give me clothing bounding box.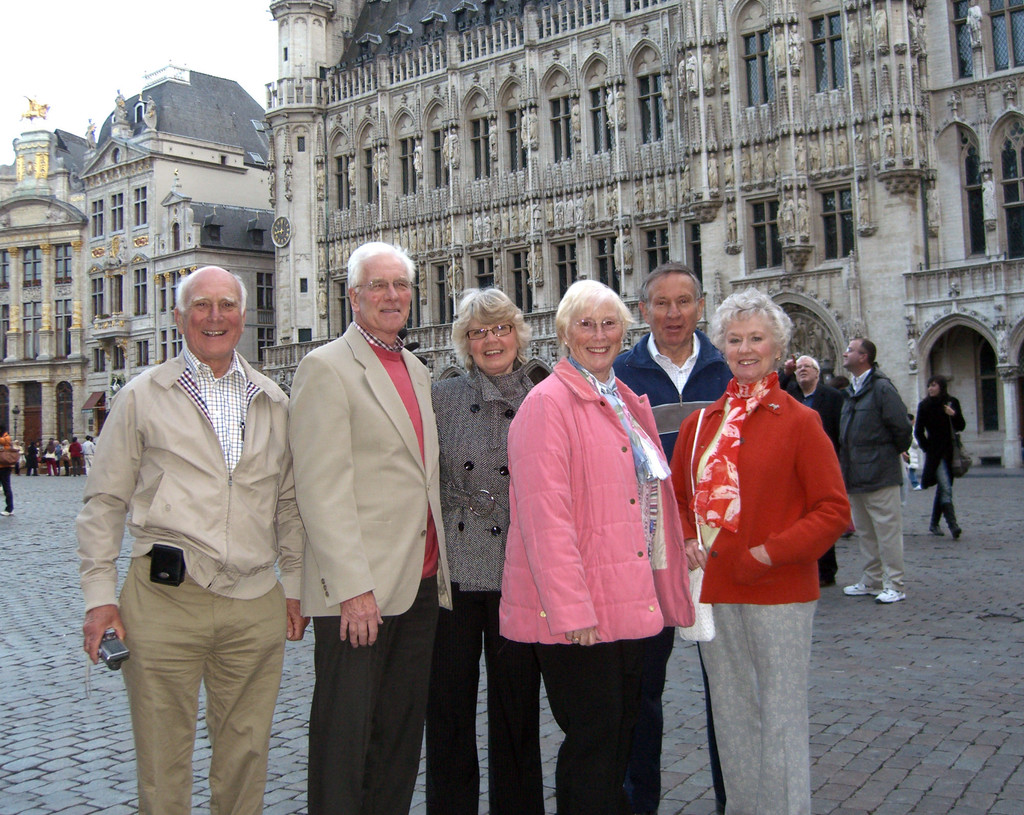
80 284 301 798.
